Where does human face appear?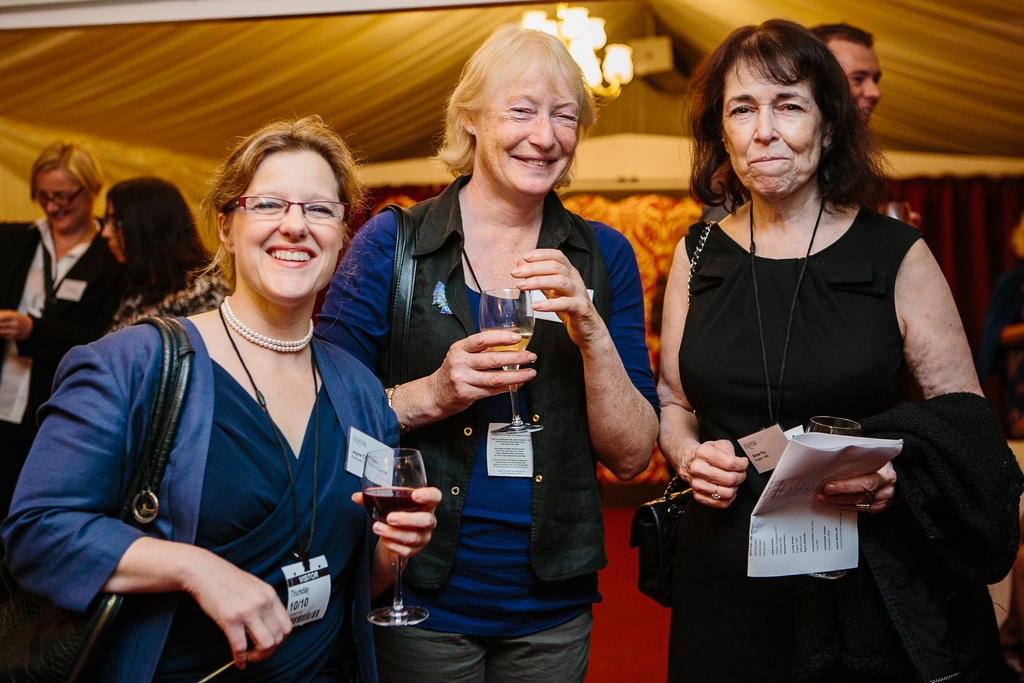
Appears at (left=469, top=54, right=578, bottom=190).
